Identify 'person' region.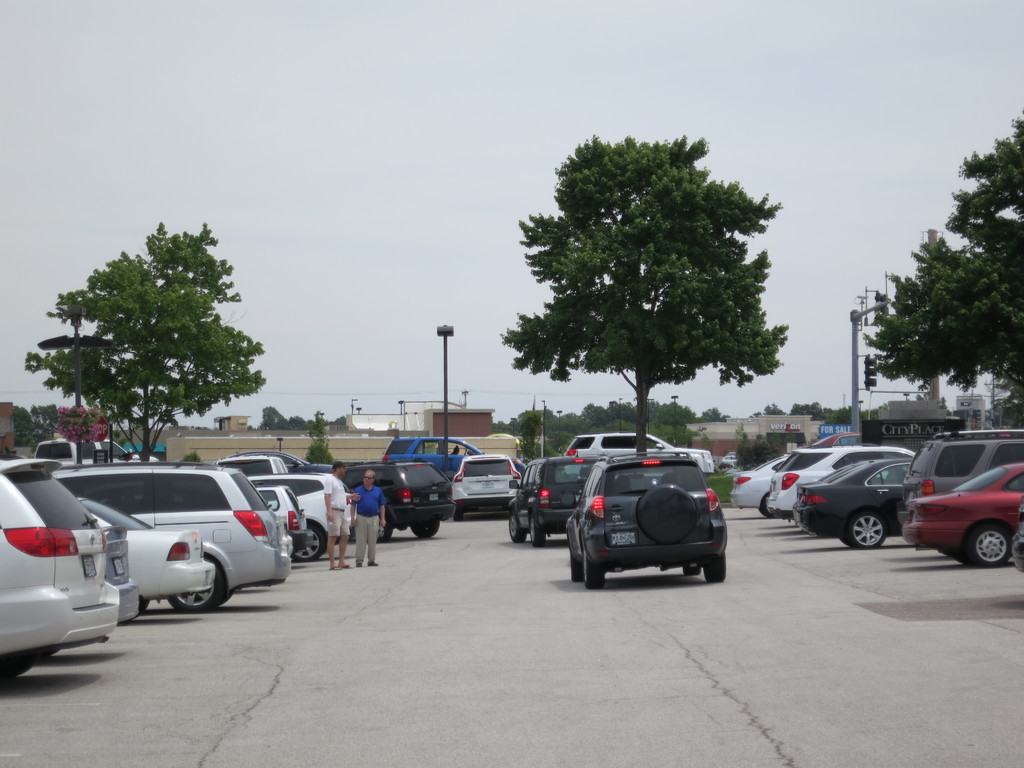
Region: [x1=324, y1=464, x2=360, y2=572].
